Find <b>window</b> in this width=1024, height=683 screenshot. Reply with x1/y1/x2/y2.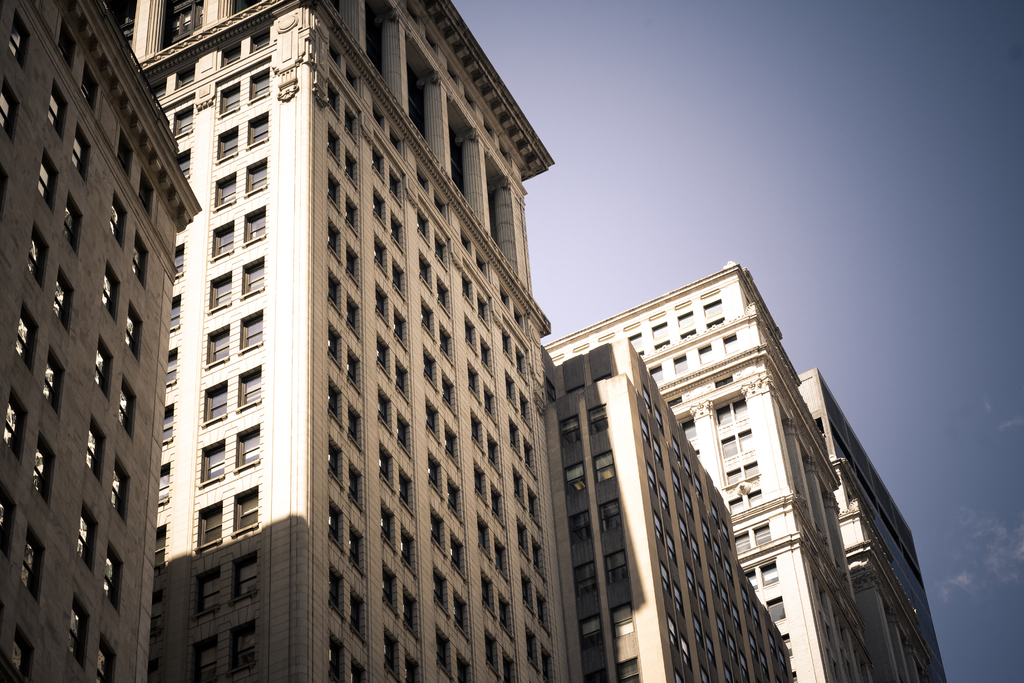
576/614/601/639.
